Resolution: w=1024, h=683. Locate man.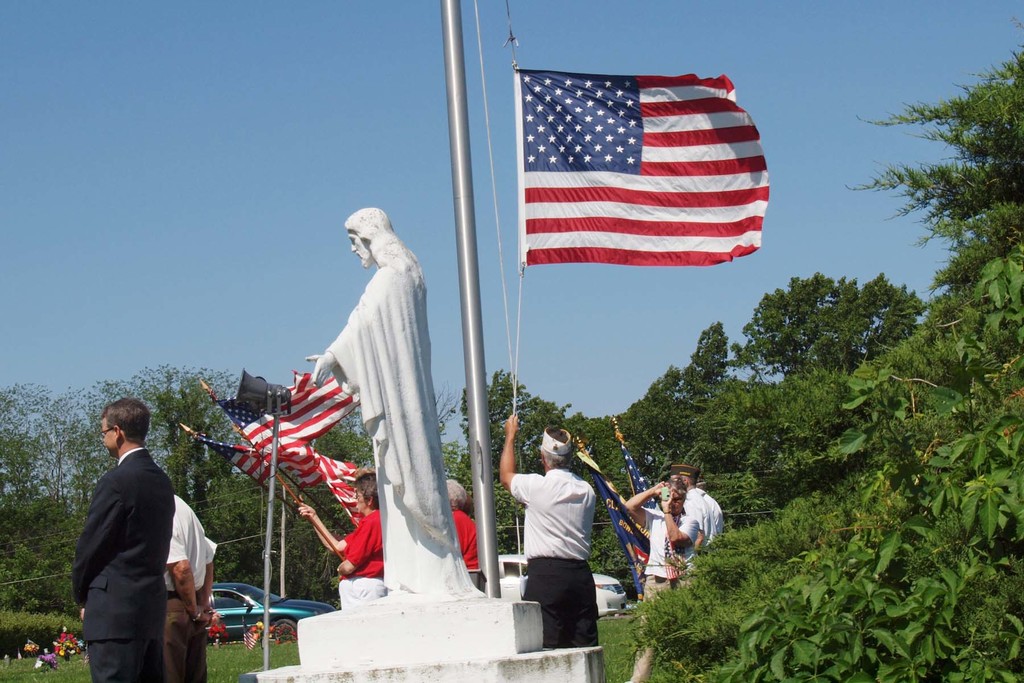
<box>67,397,176,682</box>.
